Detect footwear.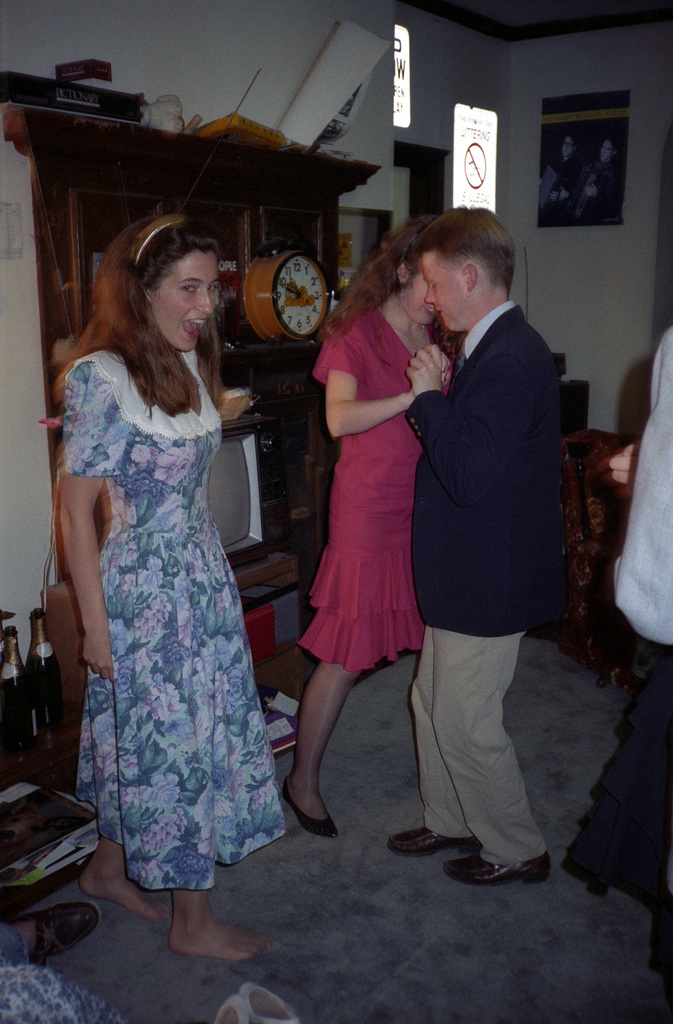
Detected at bbox(389, 829, 480, 858).
